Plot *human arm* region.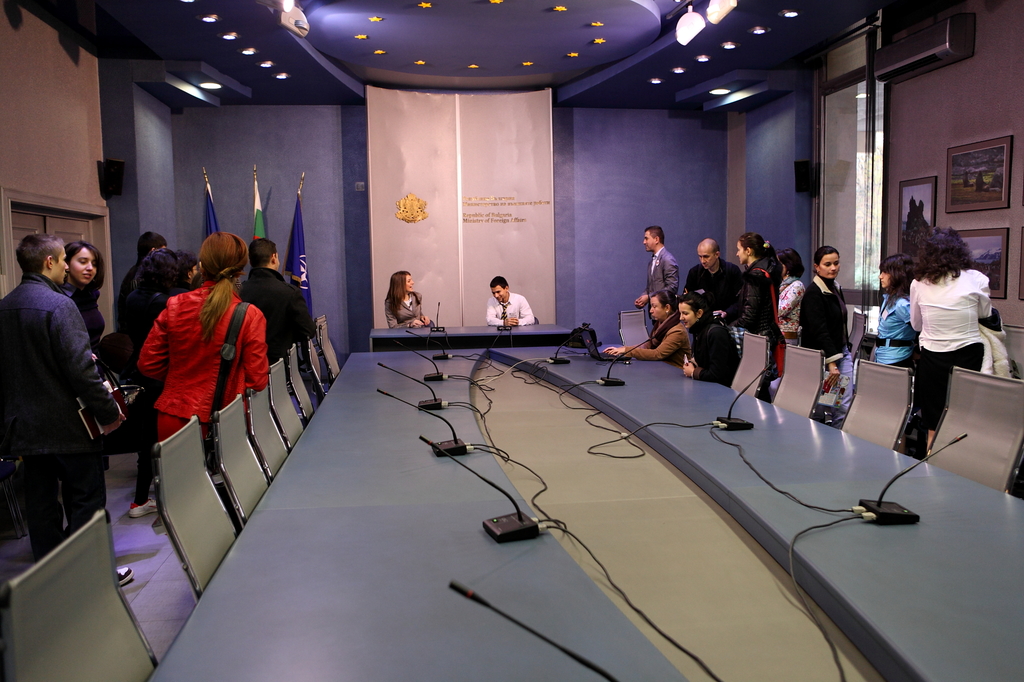
Plotted at [897,264,924,344].
